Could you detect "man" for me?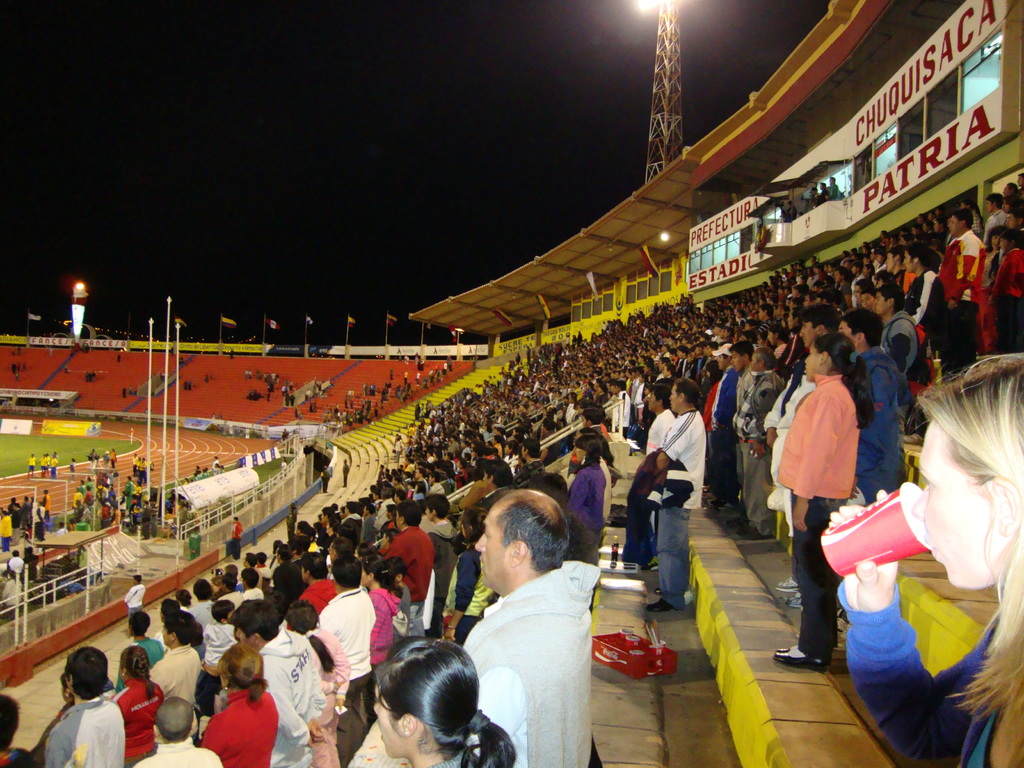
Detection result: [x1=710, y1=339, x2=737, y2=509].
